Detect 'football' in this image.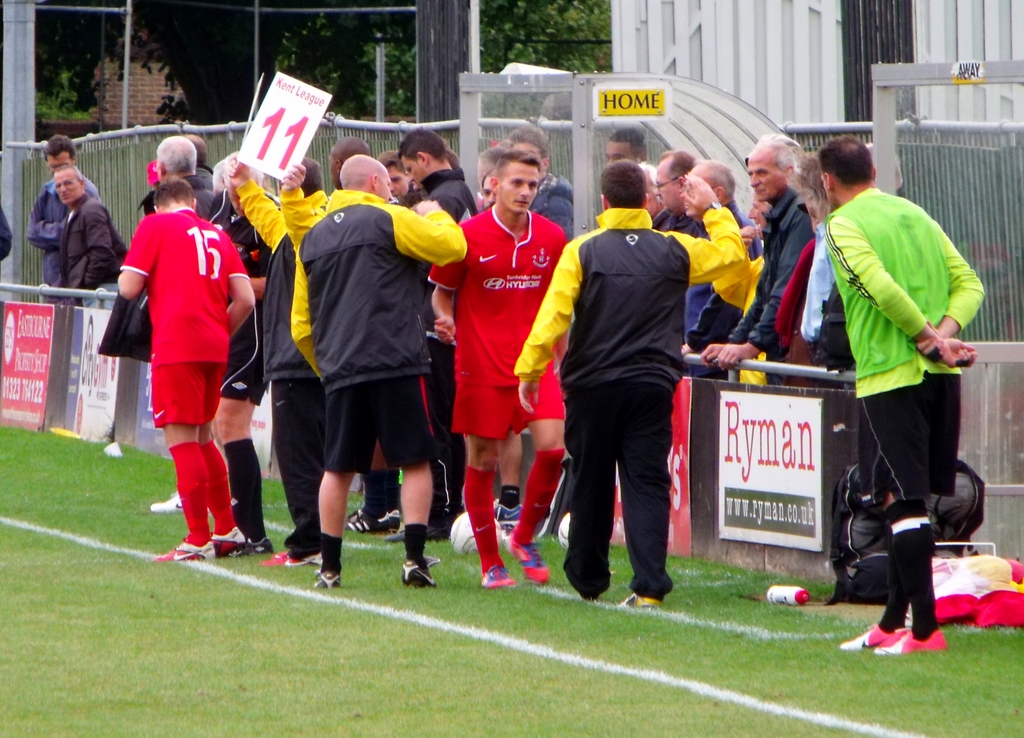
Detection: [x1=446, y1=508, x2=504, y2=554].
